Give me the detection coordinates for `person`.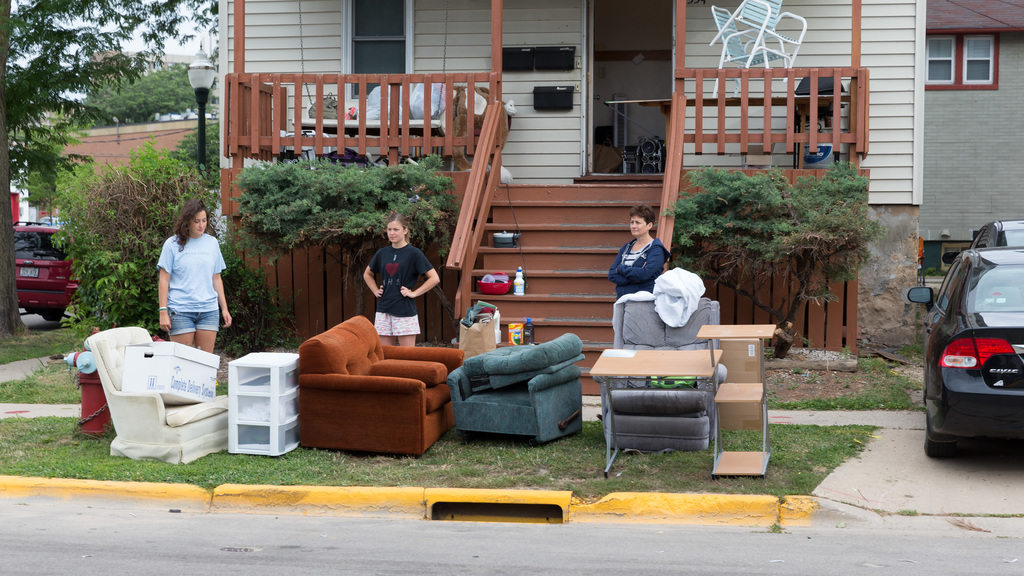
locate(154, 197, 230, 353).
